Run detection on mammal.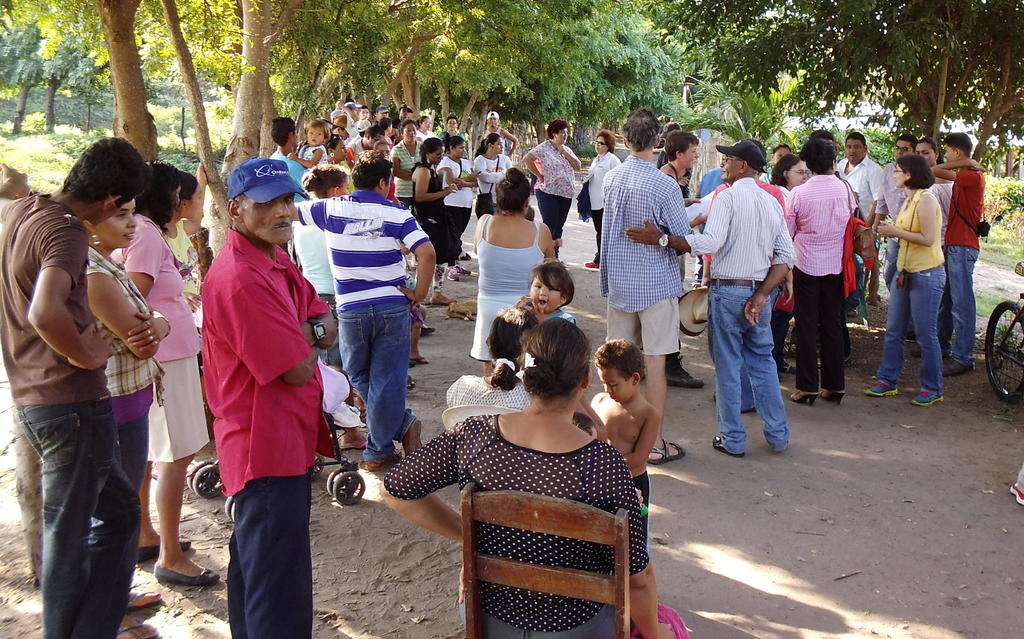
Result: {"x1": 911, "y1": 137, "x2": 951, "y2": 356}.
